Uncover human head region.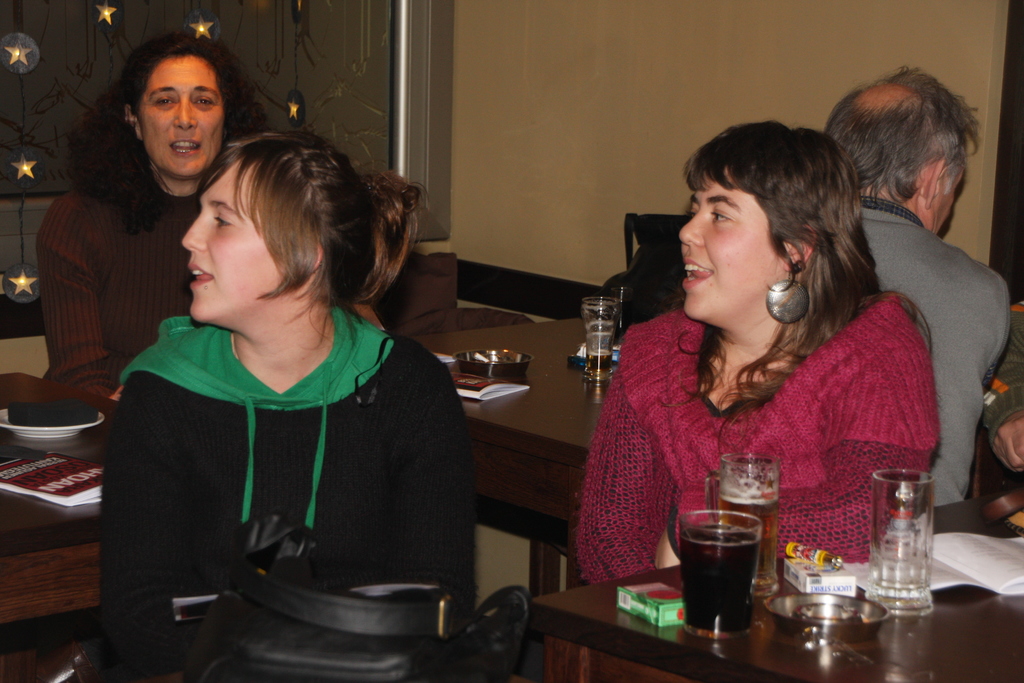
Uncovered: 180, 131, 380, 327.
